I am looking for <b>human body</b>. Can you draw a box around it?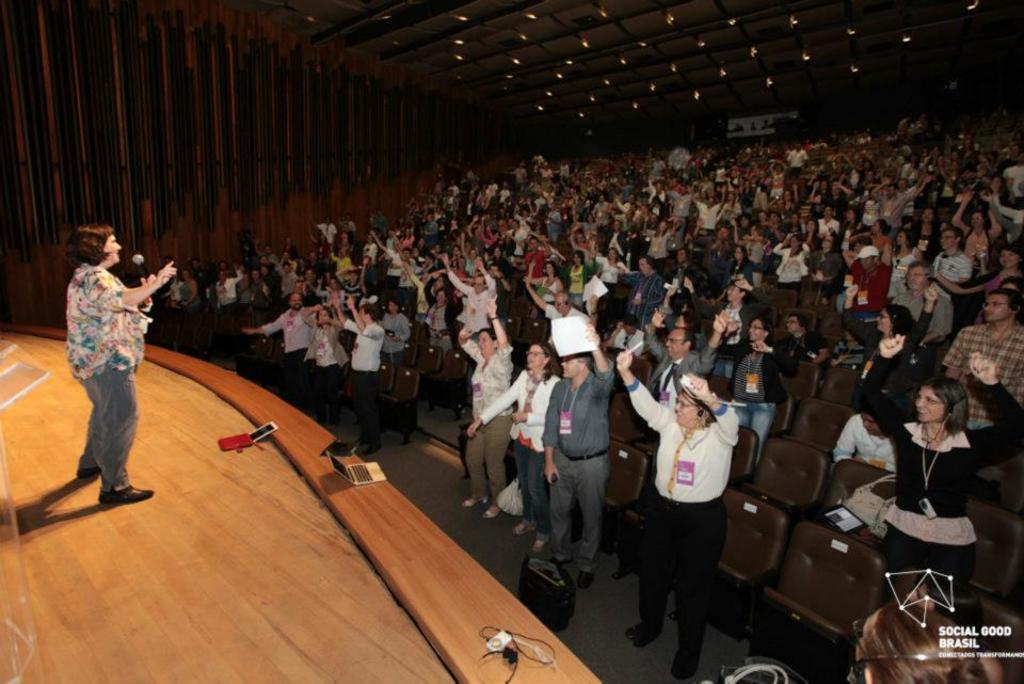
Sure, the bounding box is <region>590, 195, 611, 226</region>.
